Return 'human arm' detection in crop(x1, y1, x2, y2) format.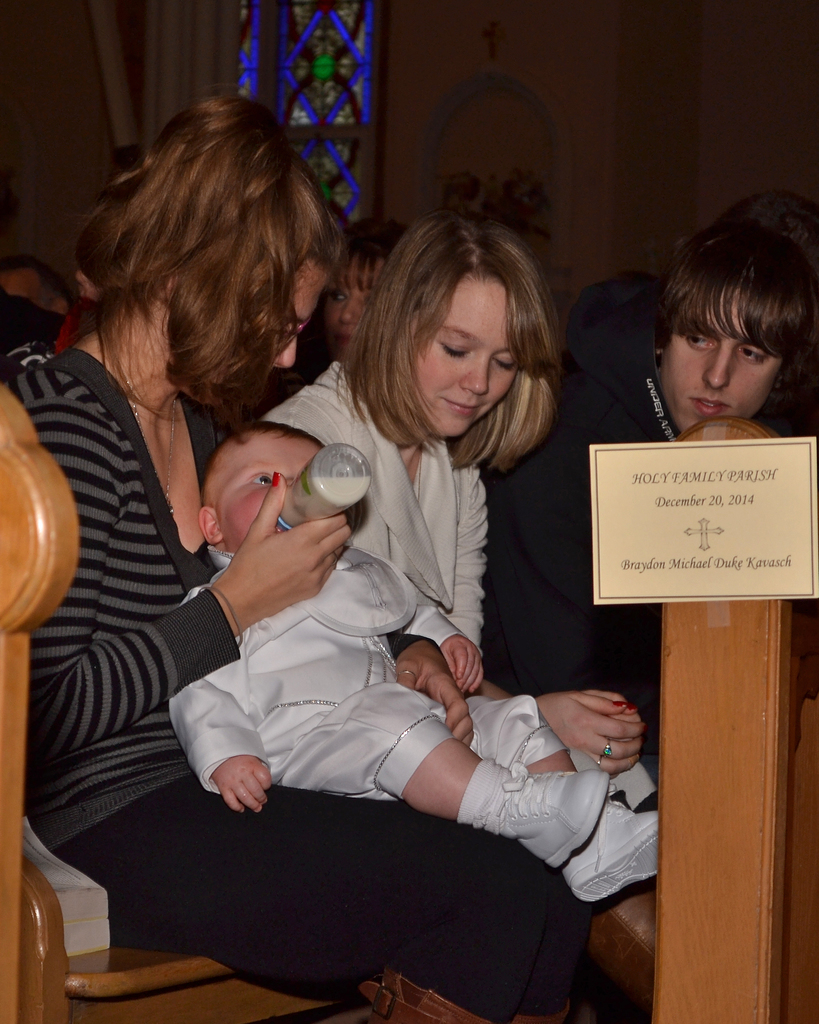
crop(442, 453, 647, 772).
